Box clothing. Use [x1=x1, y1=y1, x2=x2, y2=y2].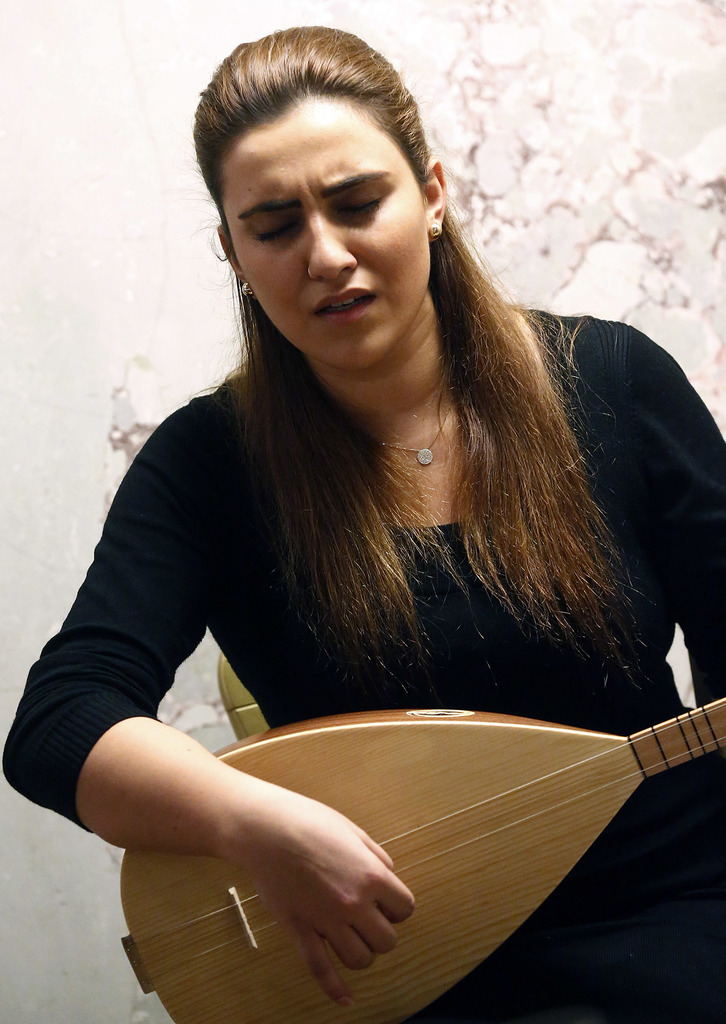
[x1=61, y1=258, x2=691, y2=972].
